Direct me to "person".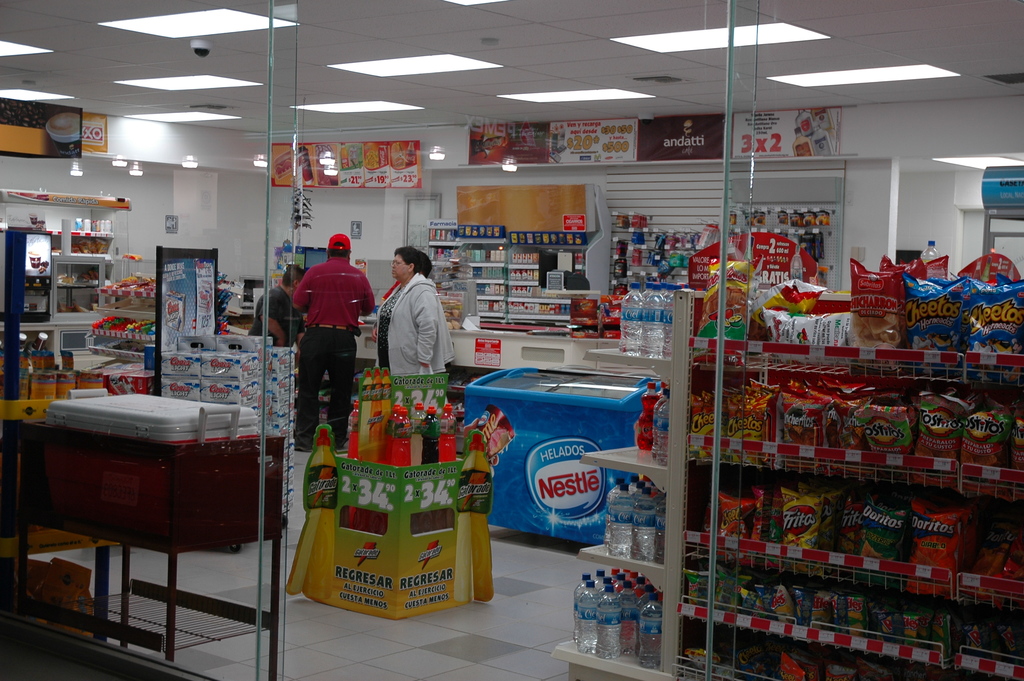
Direction: <box>252,263,303,345</box>.
